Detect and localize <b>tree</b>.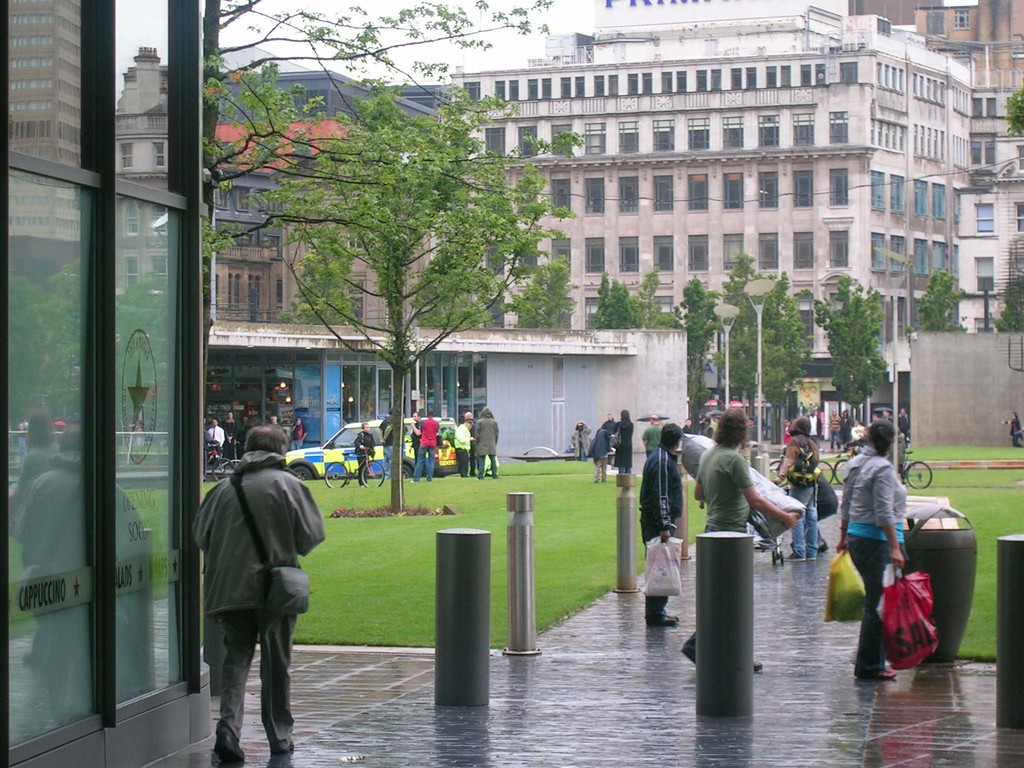
Localized at (756,269,805,447).
